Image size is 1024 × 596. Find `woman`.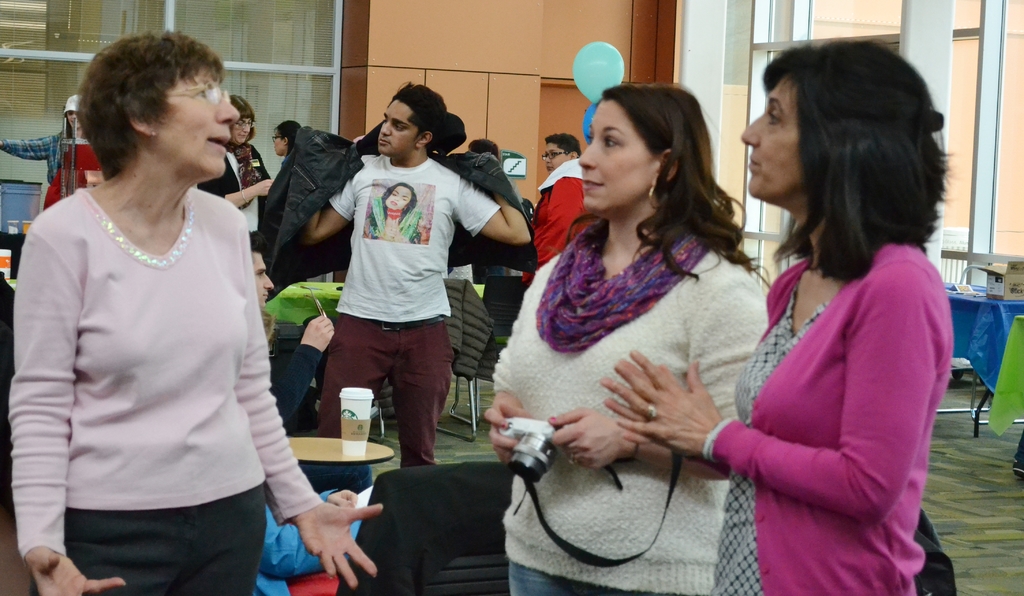
locate(598, 31, 954, 595).
